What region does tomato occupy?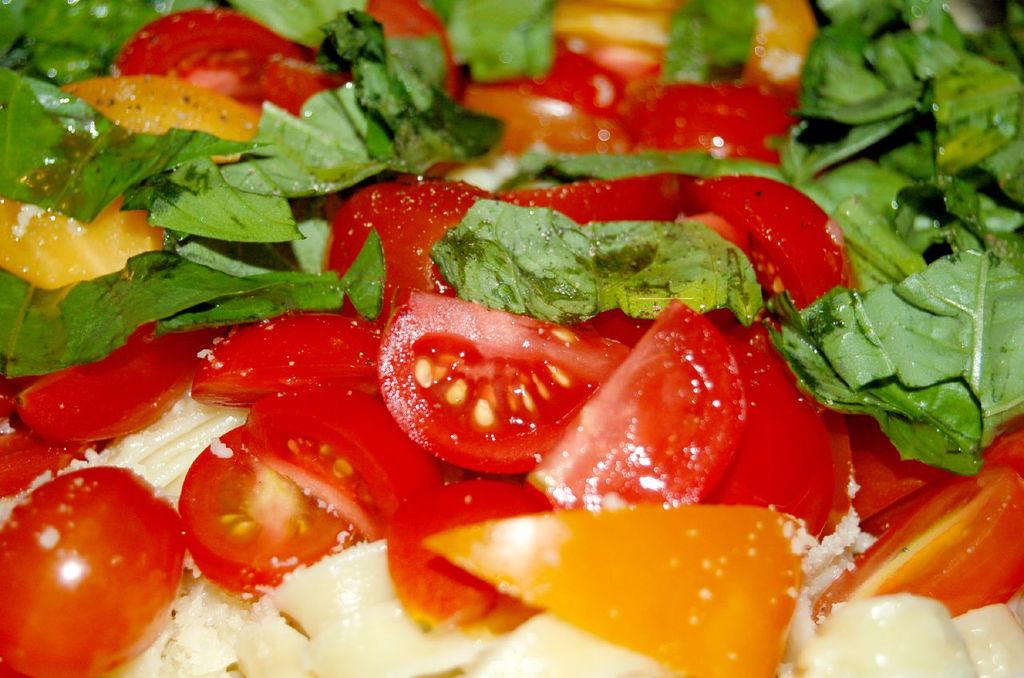
<bbox>624, 74, 799, 161</bbox>.
